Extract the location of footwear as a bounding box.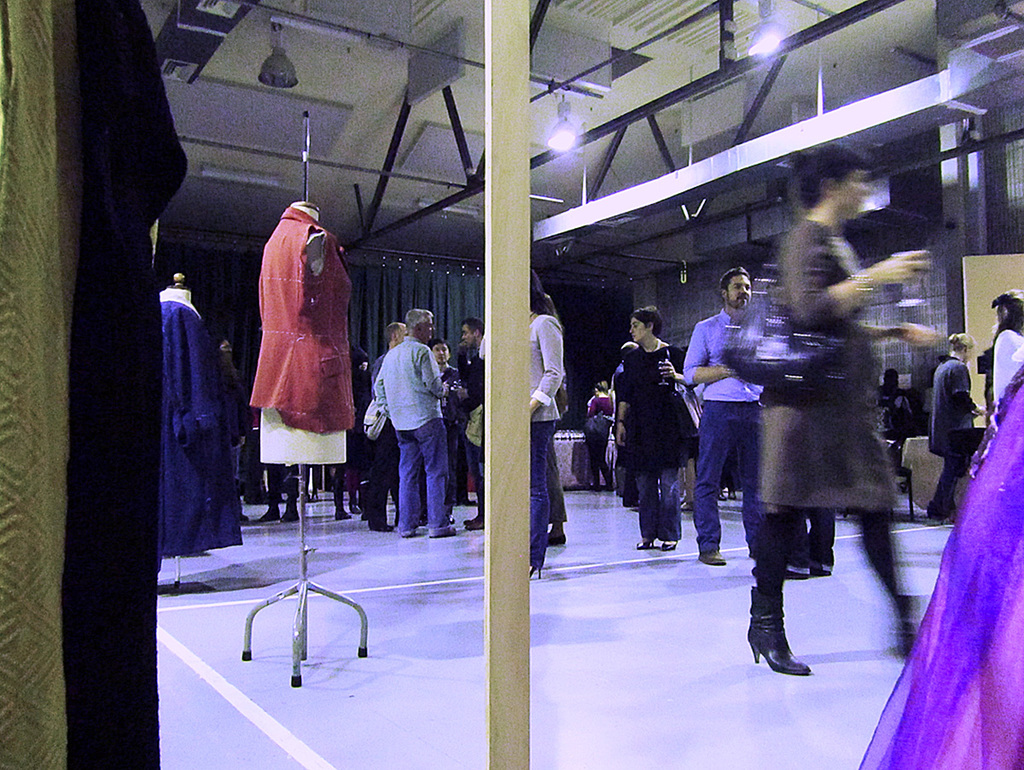
(x1=728, y1=487, x2=736, y2=503).
